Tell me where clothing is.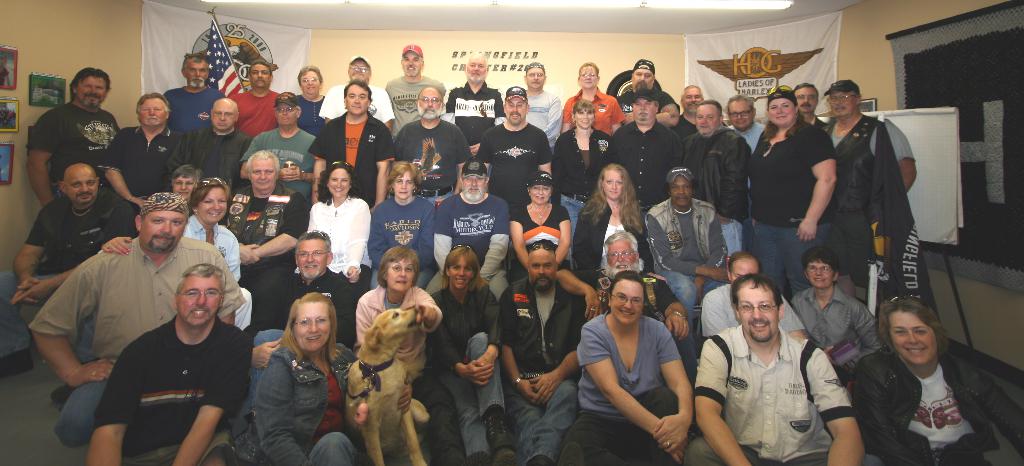
clothing is at BBox(19, 186, 134, 362).
